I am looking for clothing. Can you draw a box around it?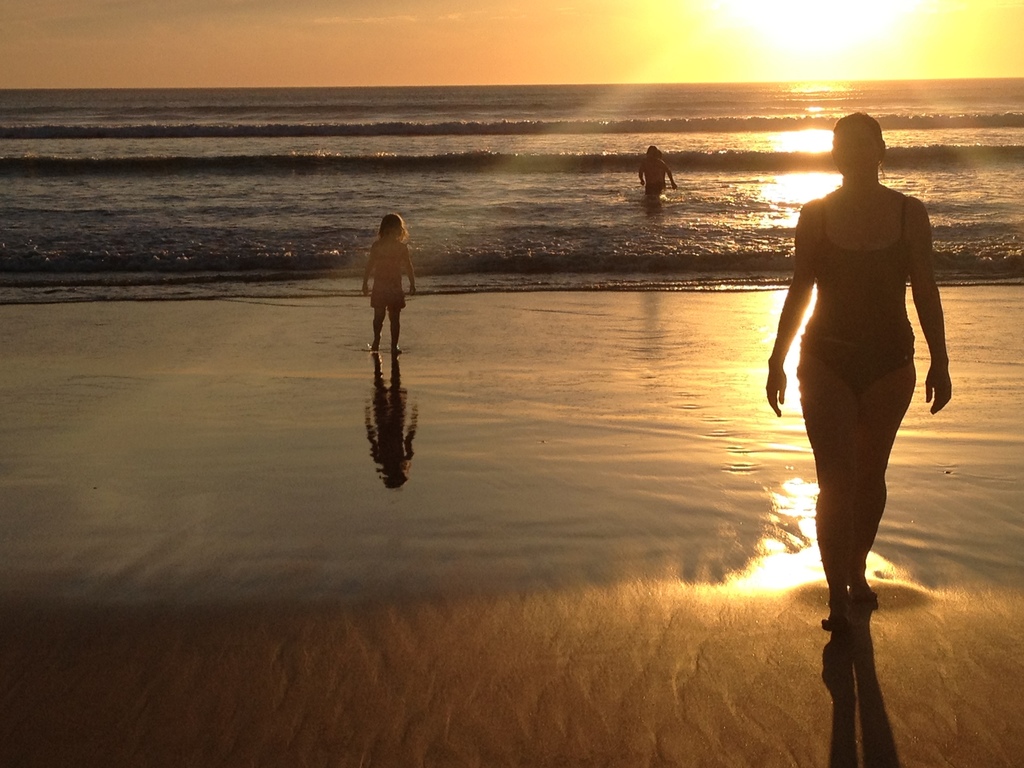
Sure, the bounding box is region(353, 202, 422, 350).
